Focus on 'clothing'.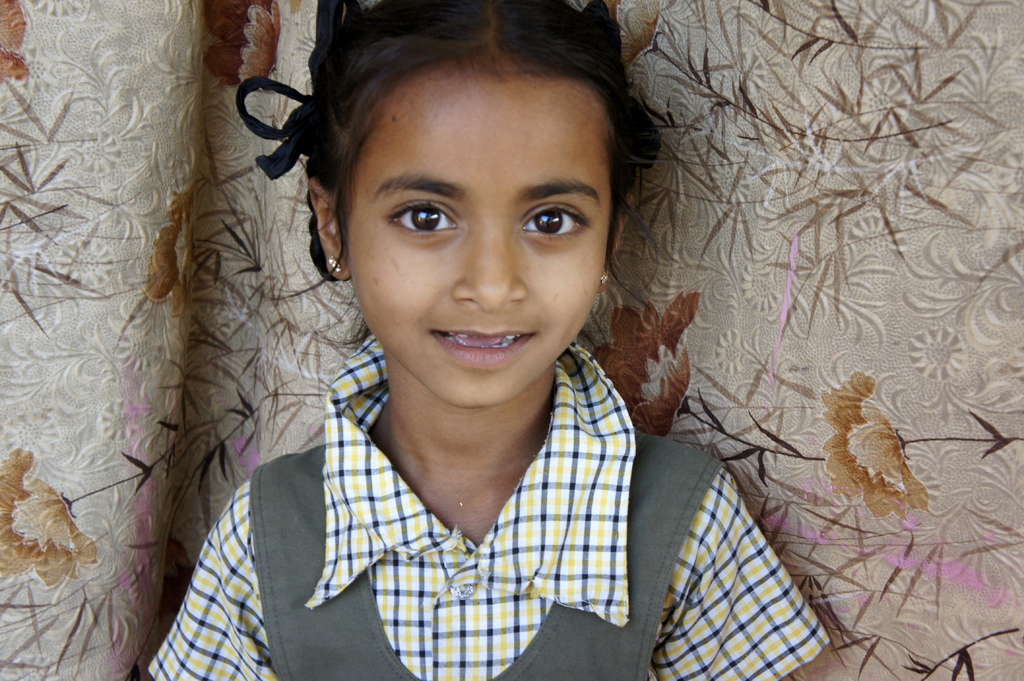
Focused at l=148, t=334, r=830, b=680.
